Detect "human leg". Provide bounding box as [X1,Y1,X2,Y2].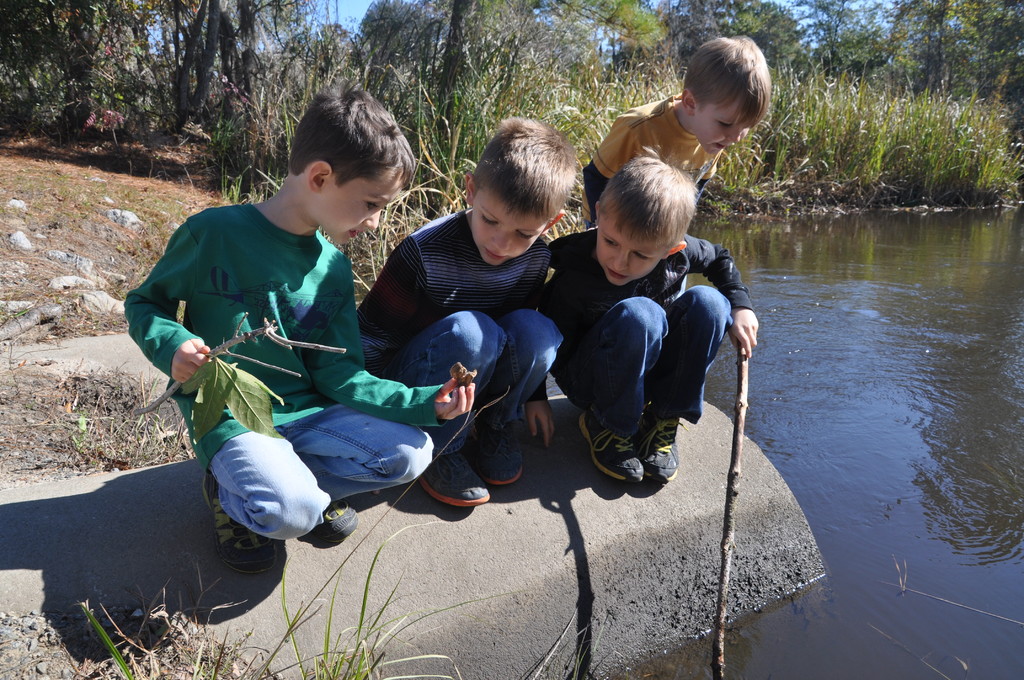
[202,433,332,574].
